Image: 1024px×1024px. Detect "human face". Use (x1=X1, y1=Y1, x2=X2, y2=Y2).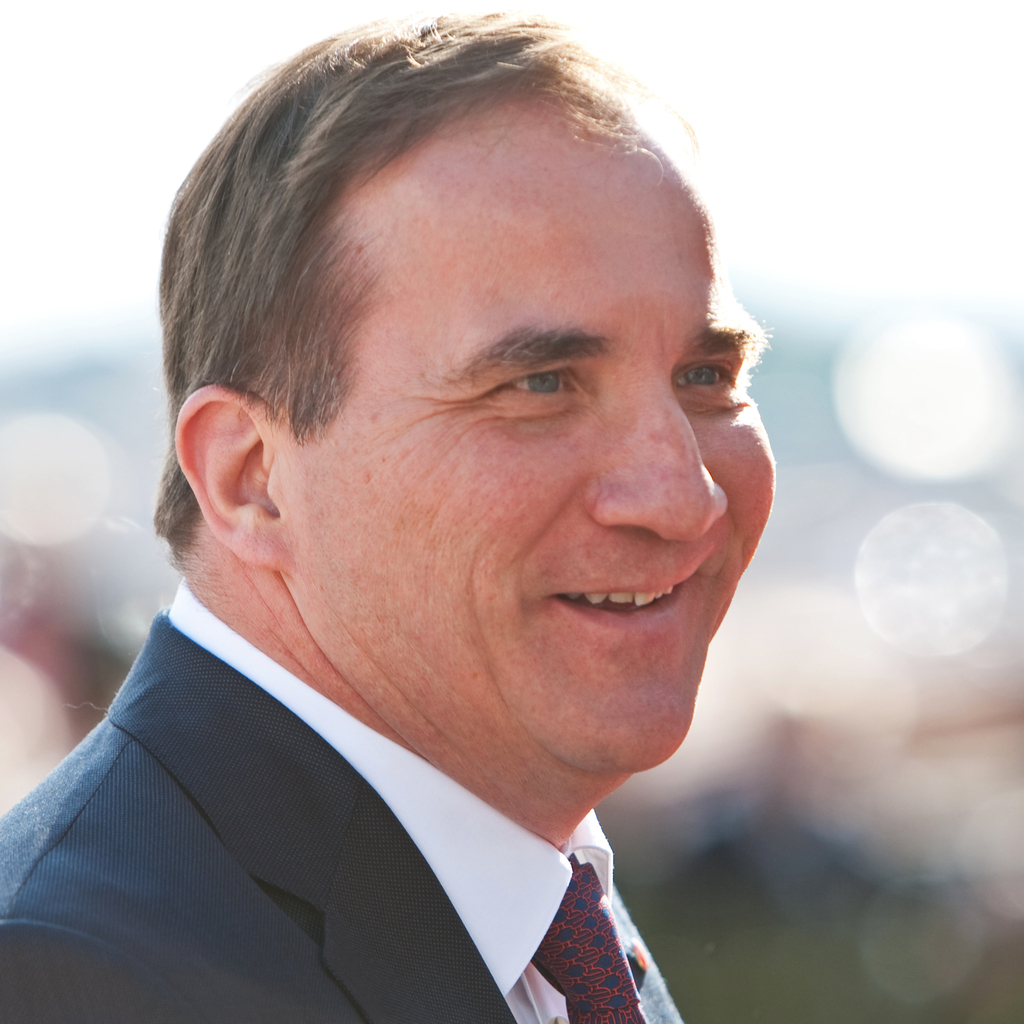
(x1=295, y1=97, x2=776, y2=771).
